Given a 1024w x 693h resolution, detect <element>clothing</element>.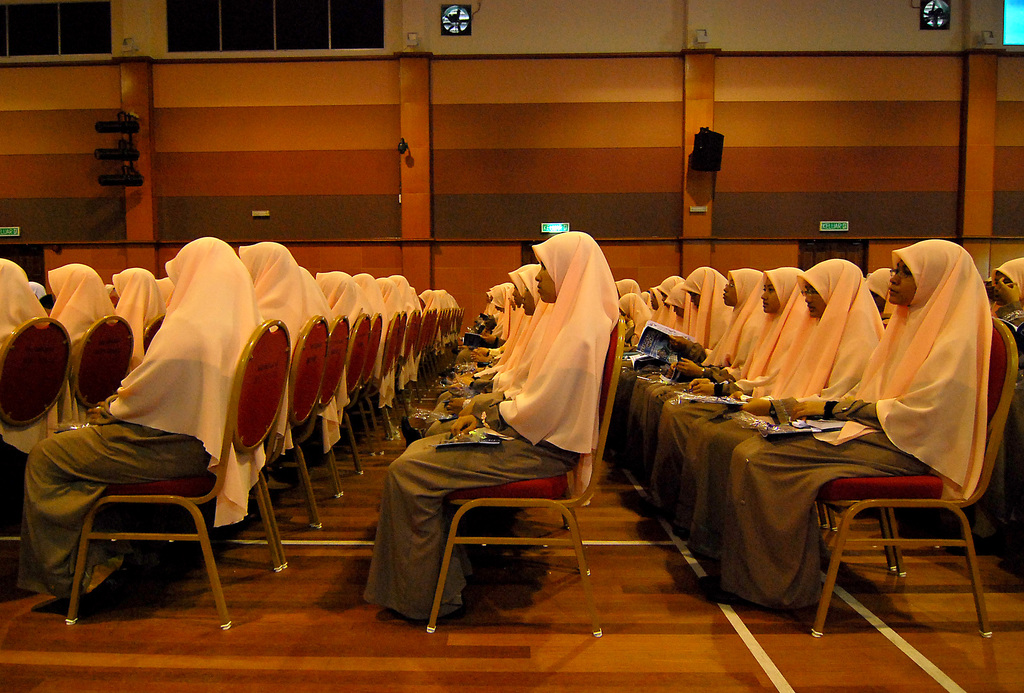
352,273,388,344.
